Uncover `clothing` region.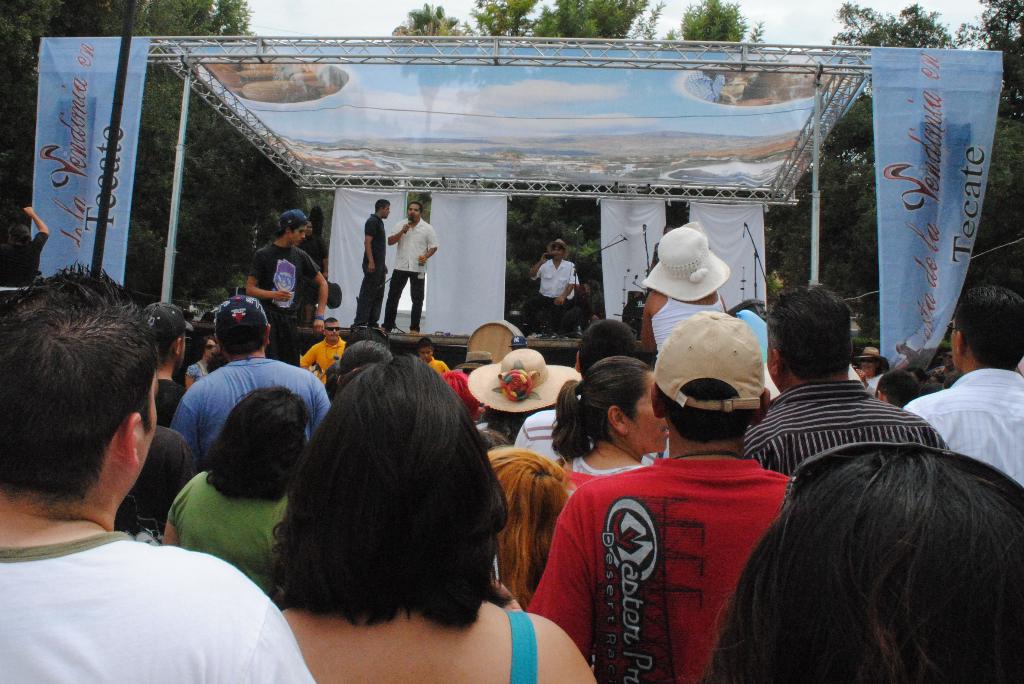
Uncovered: rect(8, 489, 296, 676).
